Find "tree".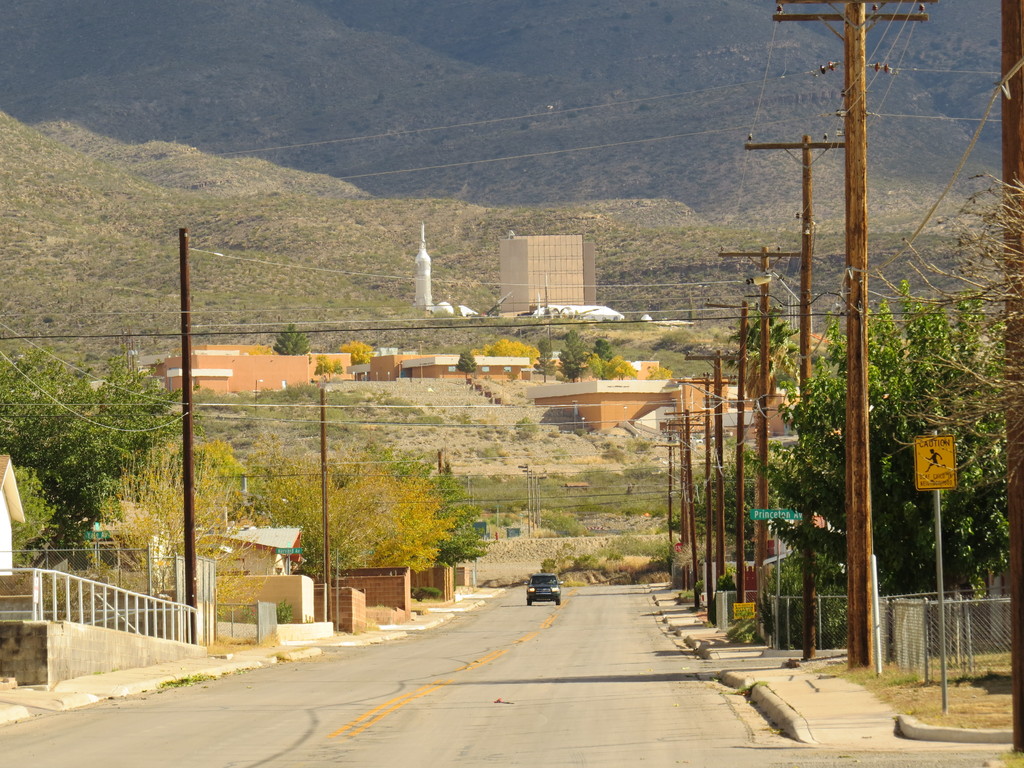
left=528, top=335, right=564, bottom=381.
